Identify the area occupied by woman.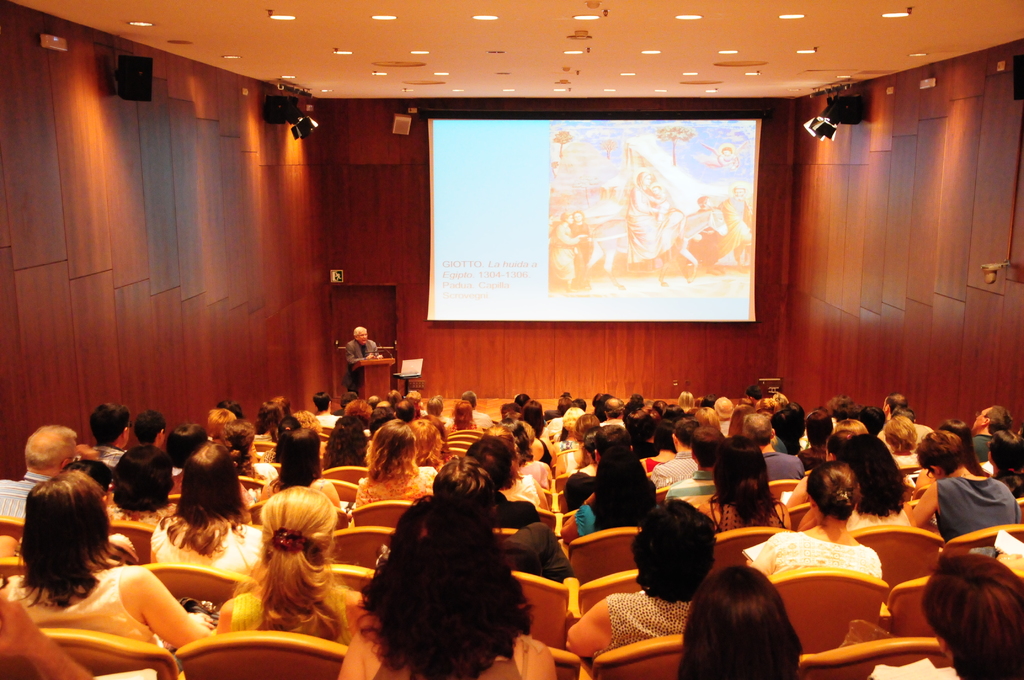
Area: x1=829 y1=434 x2=926 y2=549.
